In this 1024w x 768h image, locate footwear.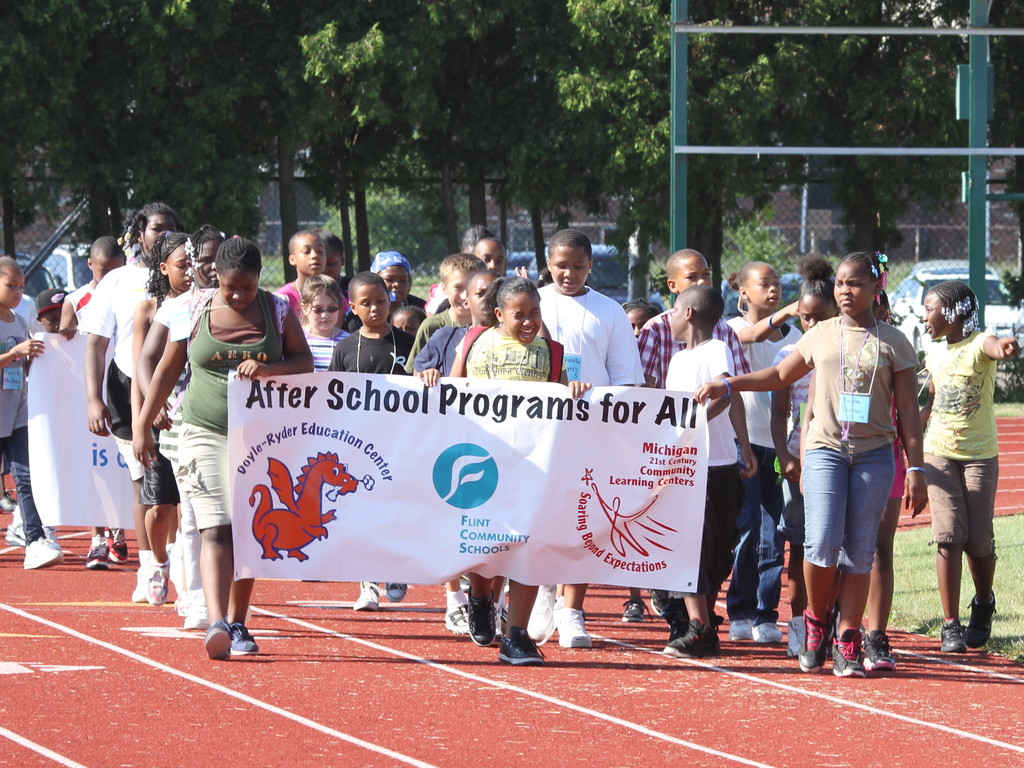
Bounding box: 227 617 264 660.
